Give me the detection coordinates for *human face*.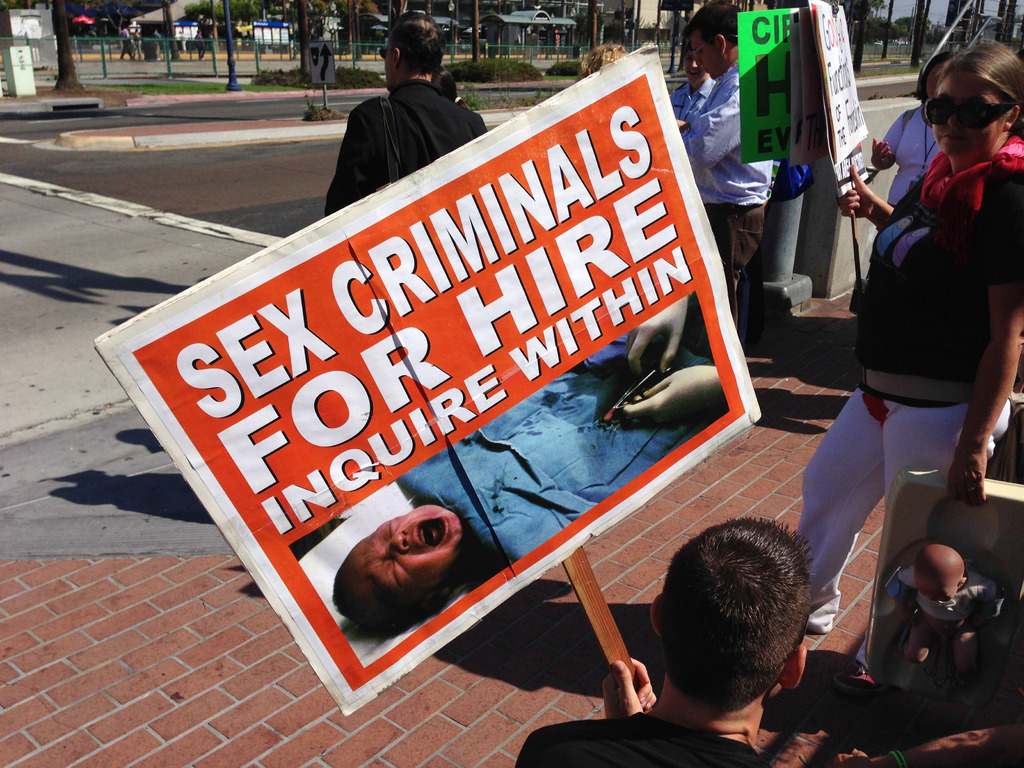
<bbox>698, 26, 724, 74</bbox>.
